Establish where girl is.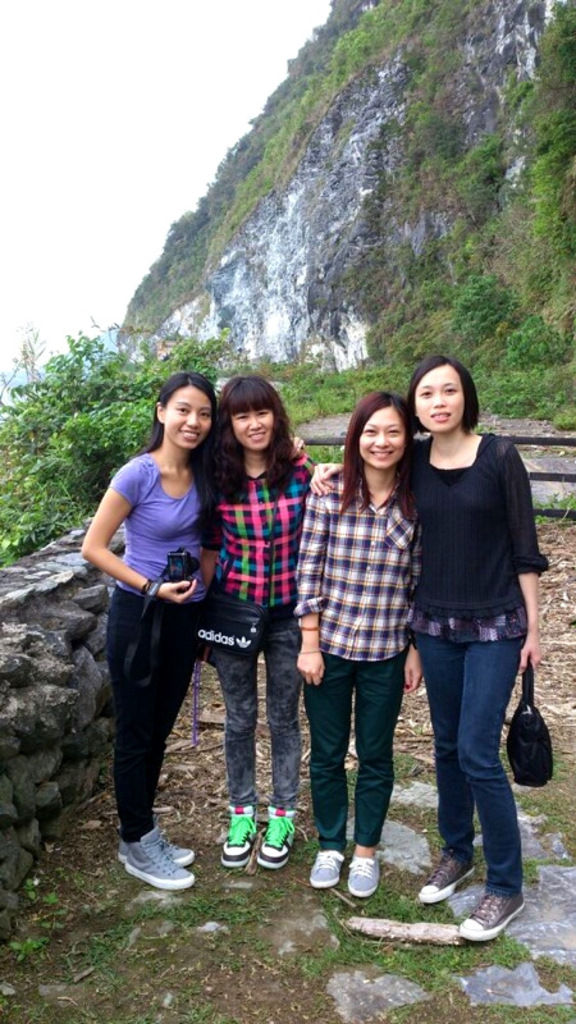
Established at {"left": 292, "top": 385, "right": 421, "bottom": 896}.
